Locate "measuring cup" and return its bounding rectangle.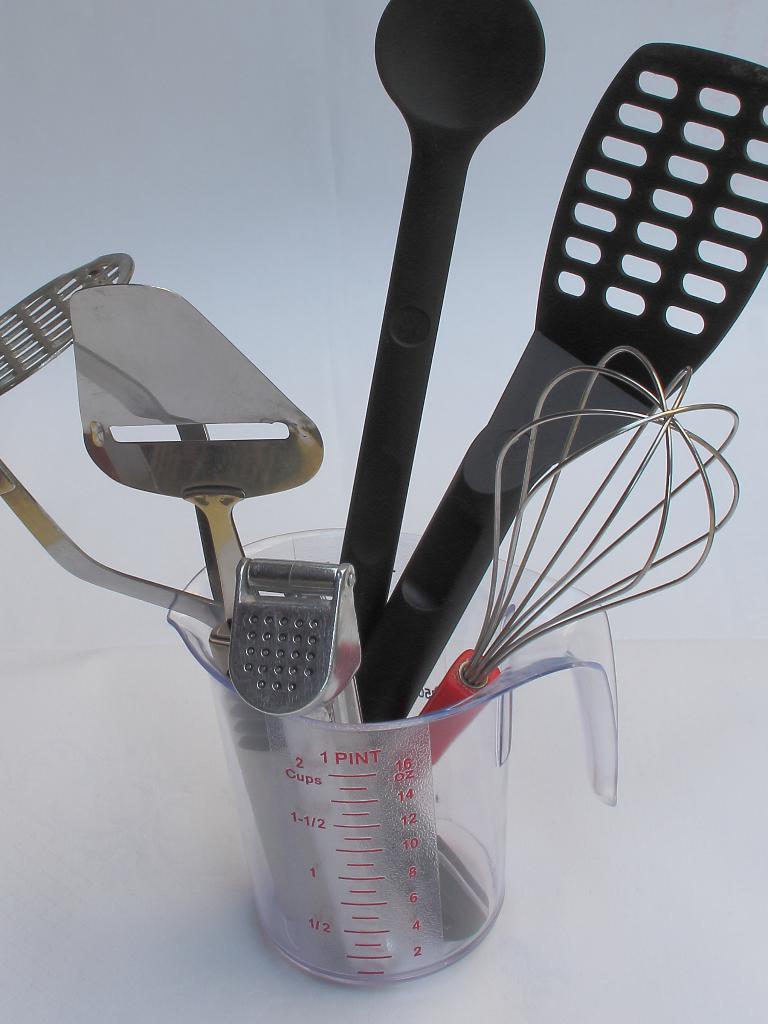
locate(190, 660, 569, 962).
